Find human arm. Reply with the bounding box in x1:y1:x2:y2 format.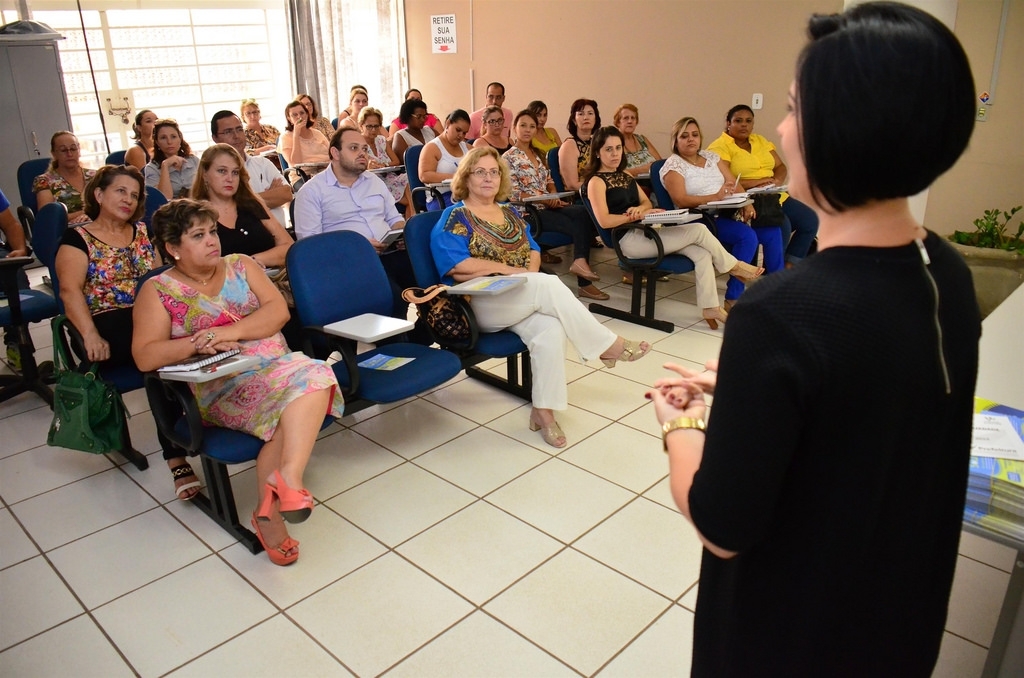
662:358:737:396.
